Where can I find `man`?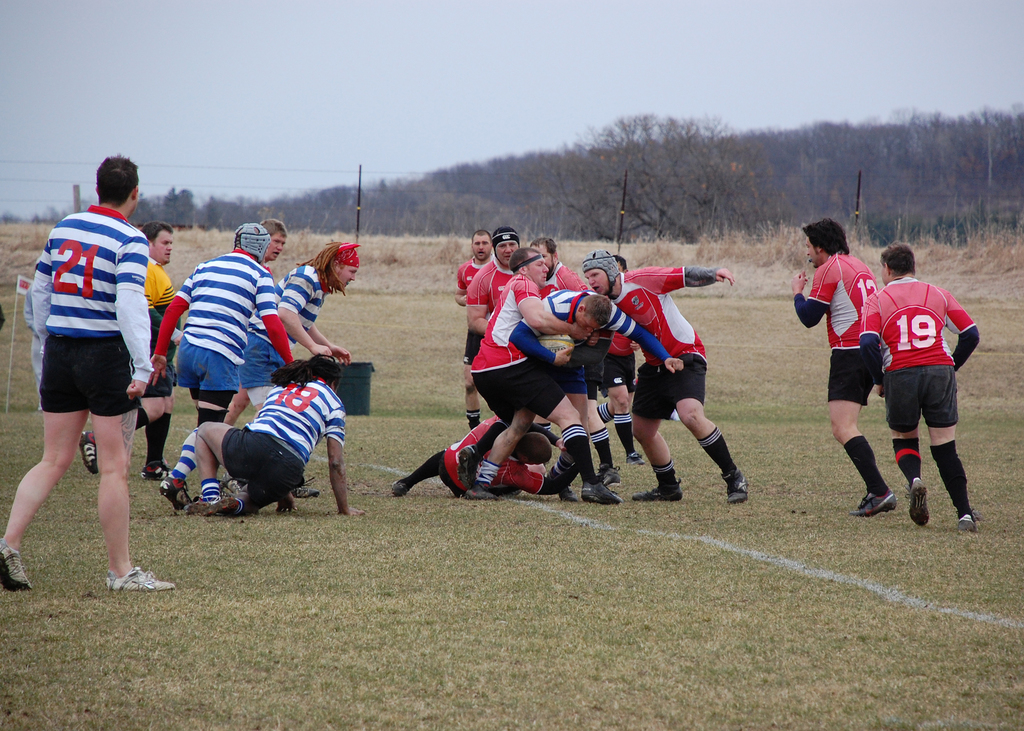
You can find it at [left=579, top=246, right=750, bottom=497].
